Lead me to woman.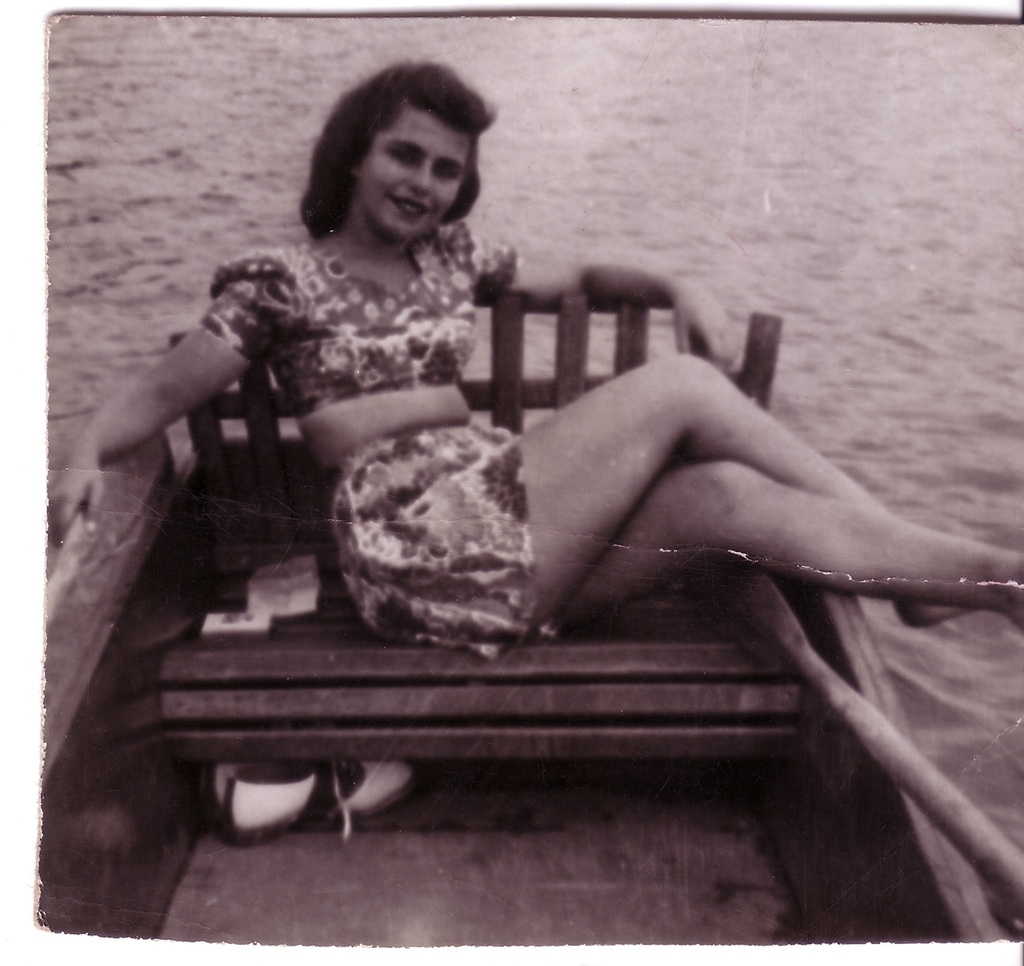
Lead to [left=67, top=22, right=1023, bottom=691].
